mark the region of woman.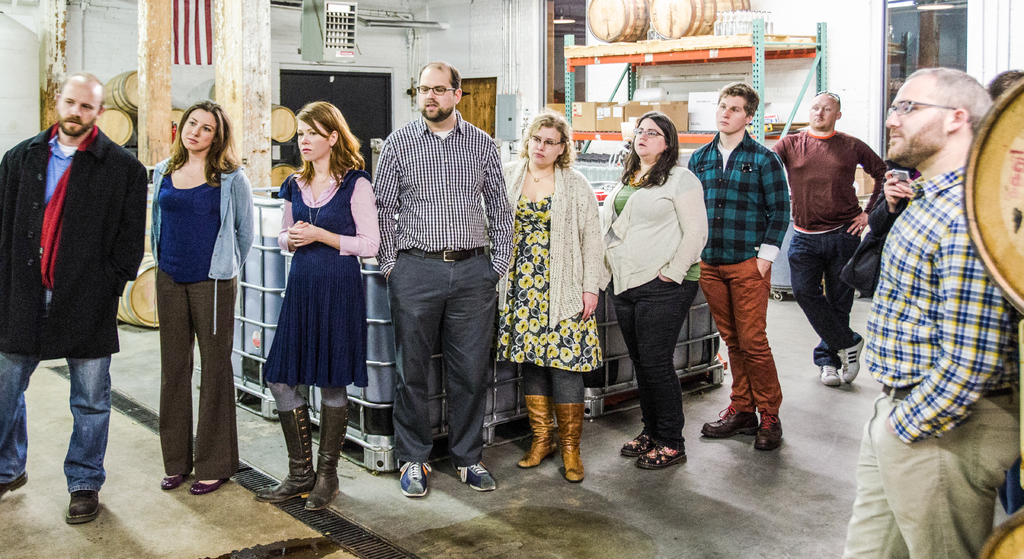
Region: detection(260, 90, 375, 510).
